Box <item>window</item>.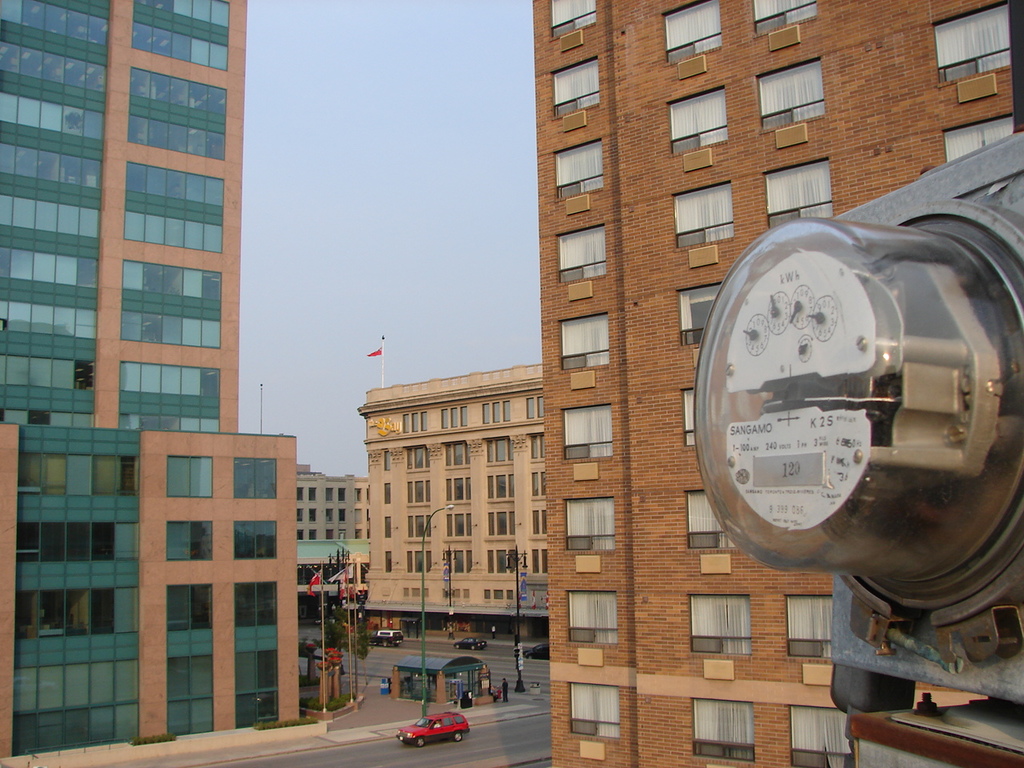
BBox(449, 592, 471, 602).
